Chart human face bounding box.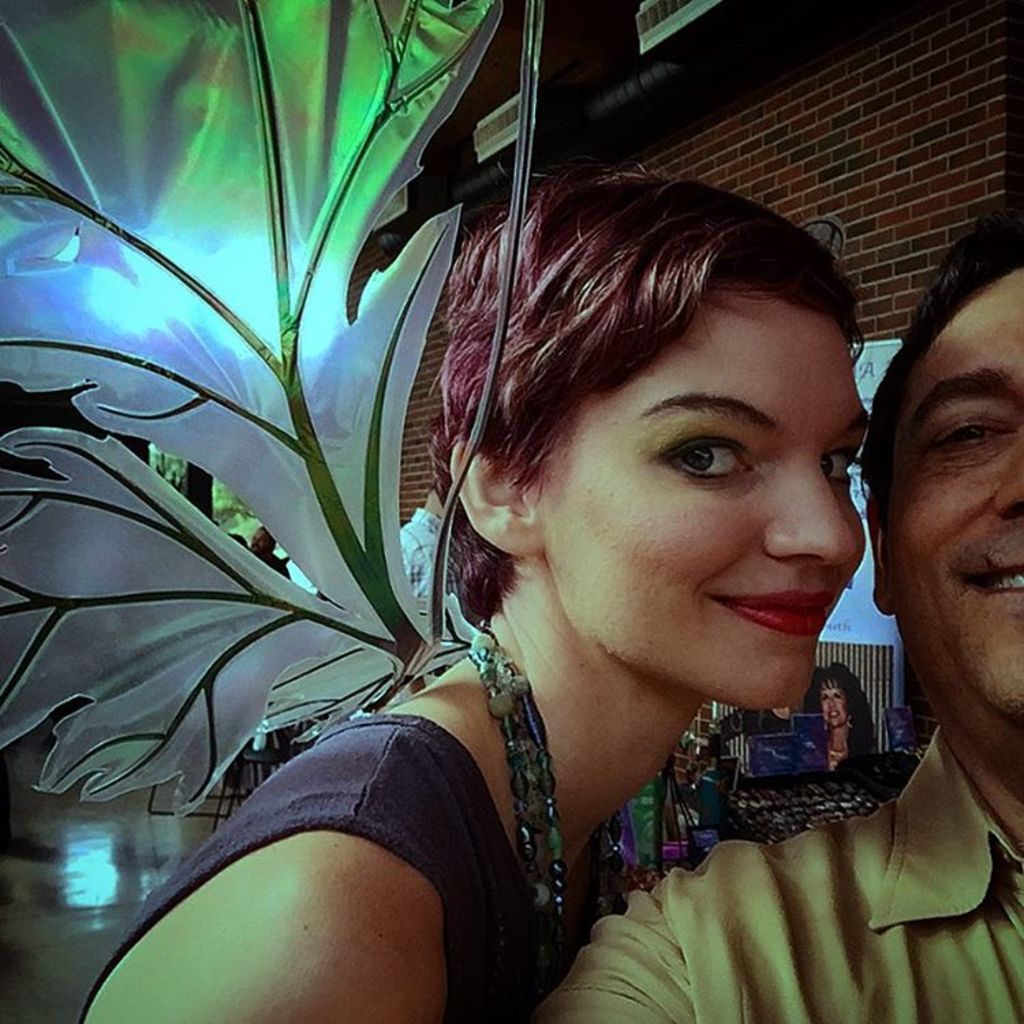
Charted: bbox(532, 281, 867, 707).
